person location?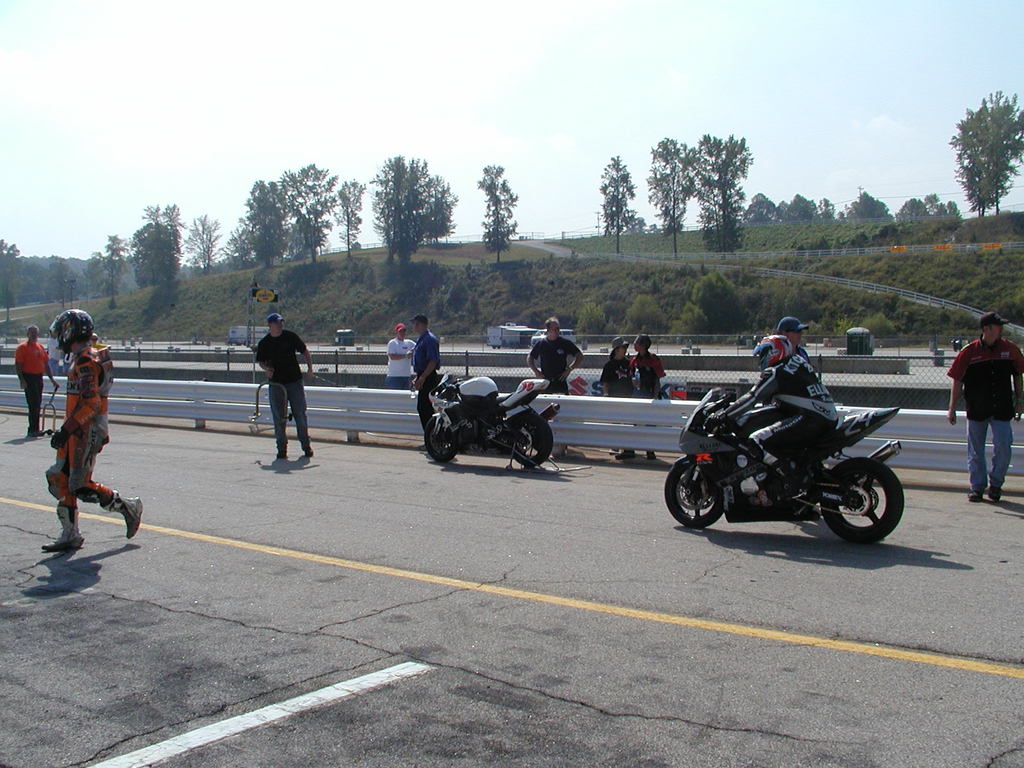
407:314:442:450
